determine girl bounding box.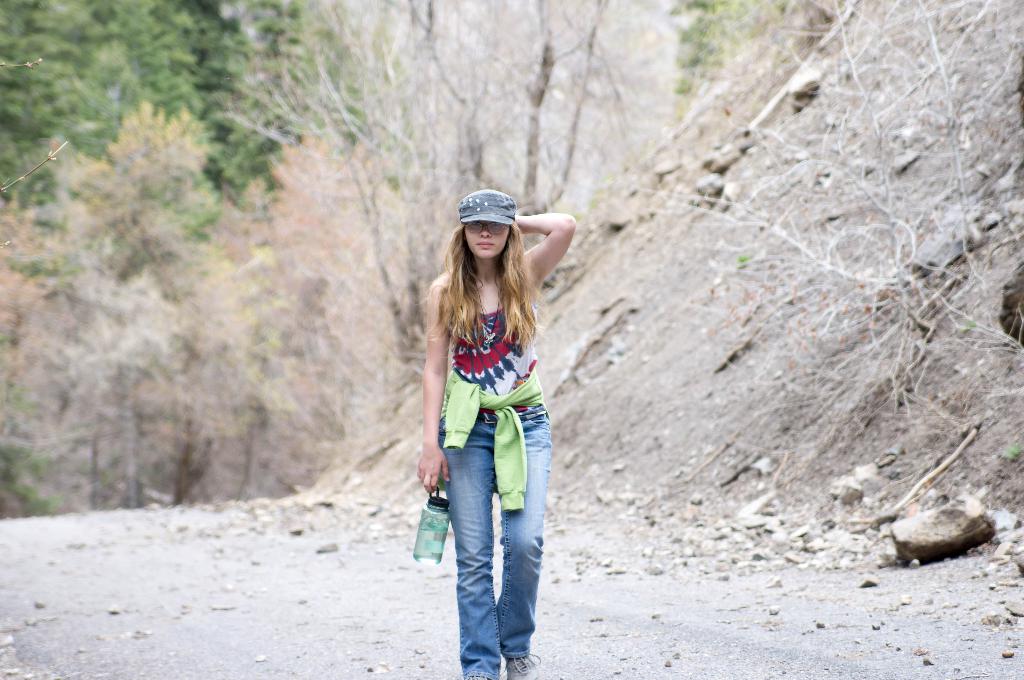
Determined: (415, 188, 557, 679).
